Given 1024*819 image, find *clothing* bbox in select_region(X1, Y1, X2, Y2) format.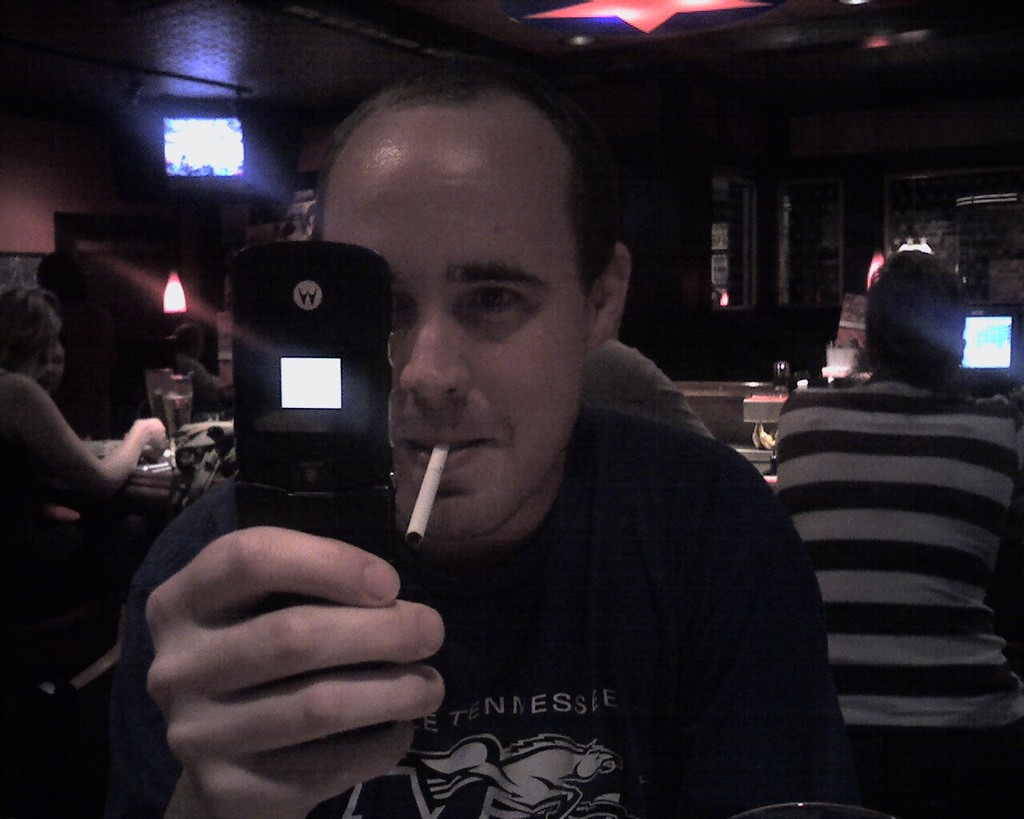
select_region(306, 407, 860, 817).
